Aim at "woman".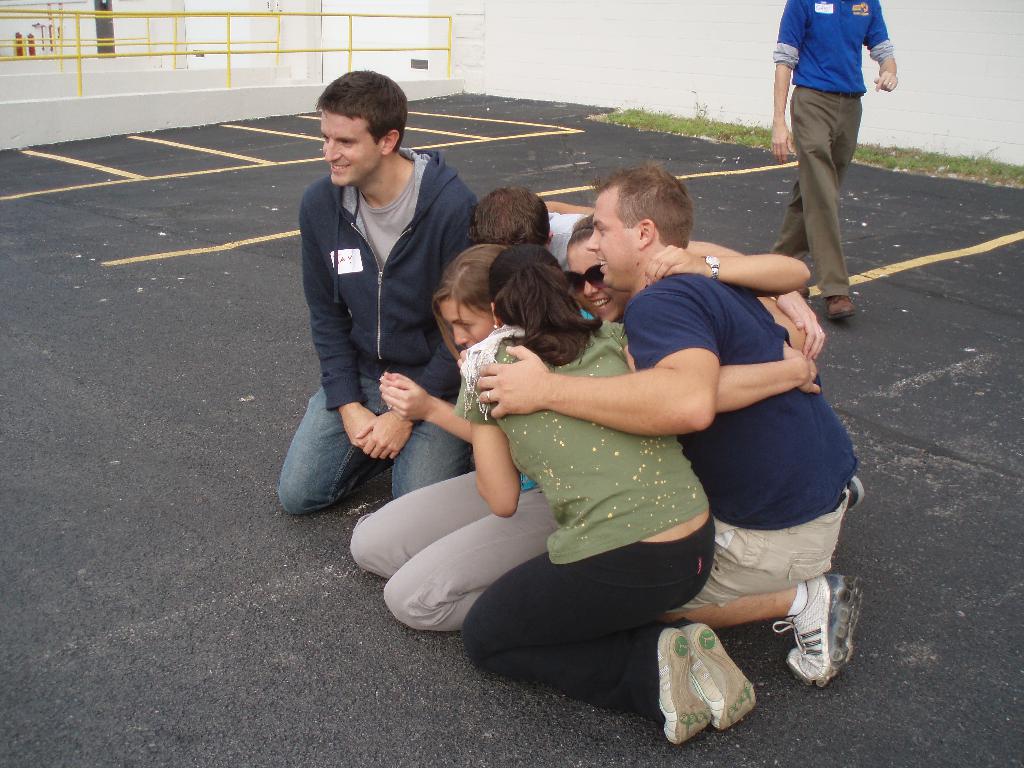
Aimed at {"x1": 340, "y1": 234, "x2": 667, "y2": 655}.
